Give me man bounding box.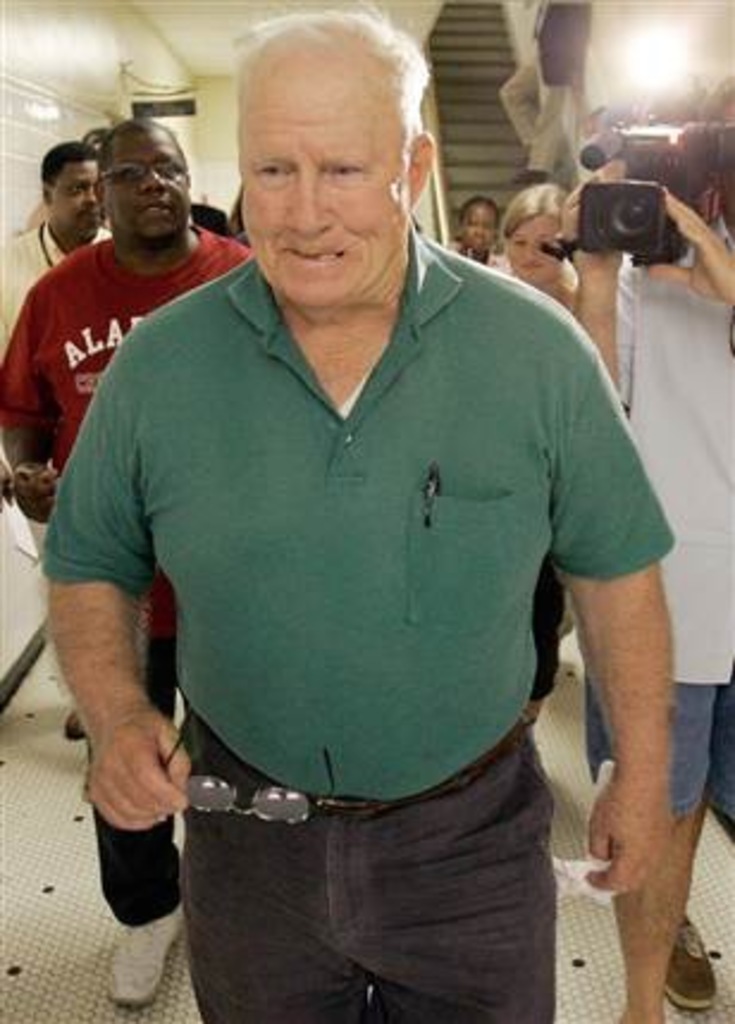
l=0, t=119, r=255, b=1012.
